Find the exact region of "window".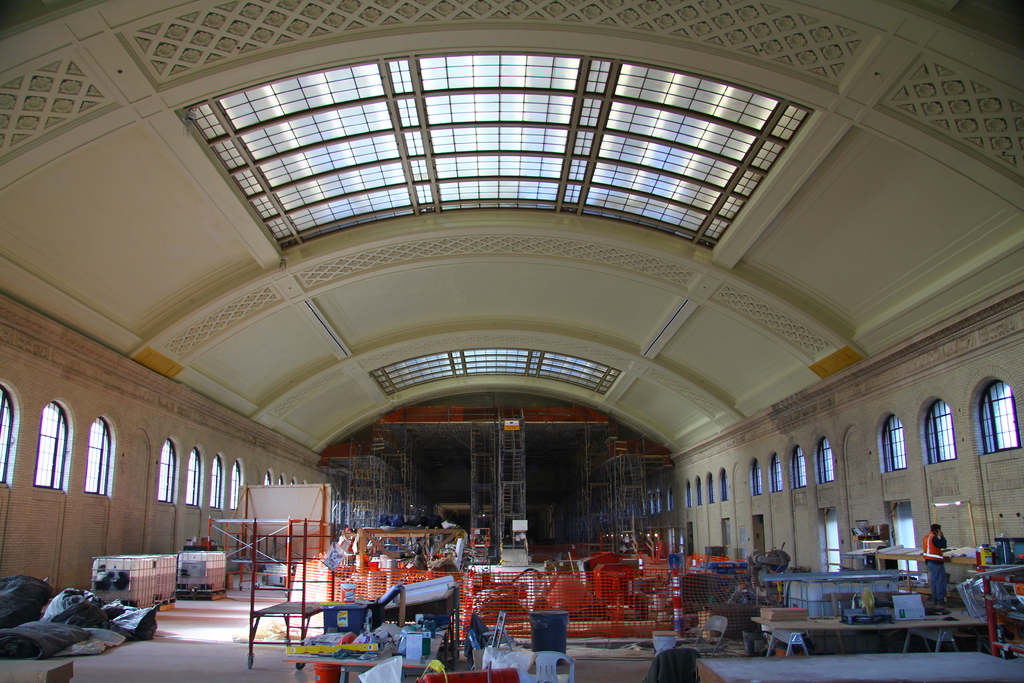
Exact region: detection(157, 438, 175, 502).
